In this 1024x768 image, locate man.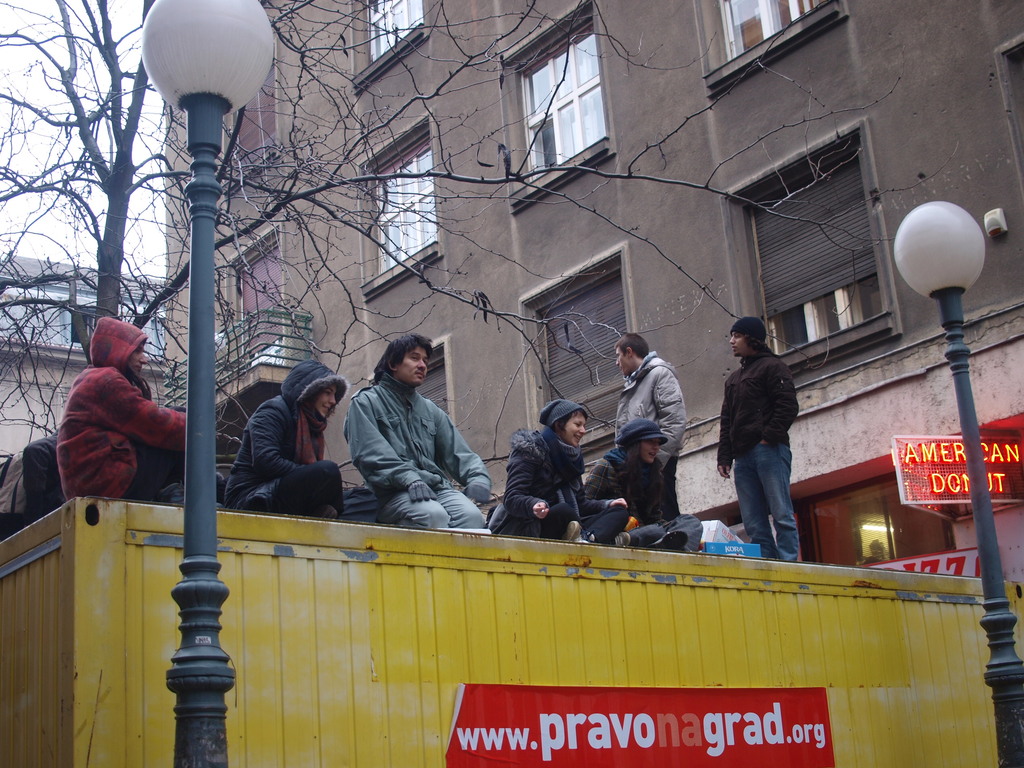
Bounding box: 490/396/652/551.
